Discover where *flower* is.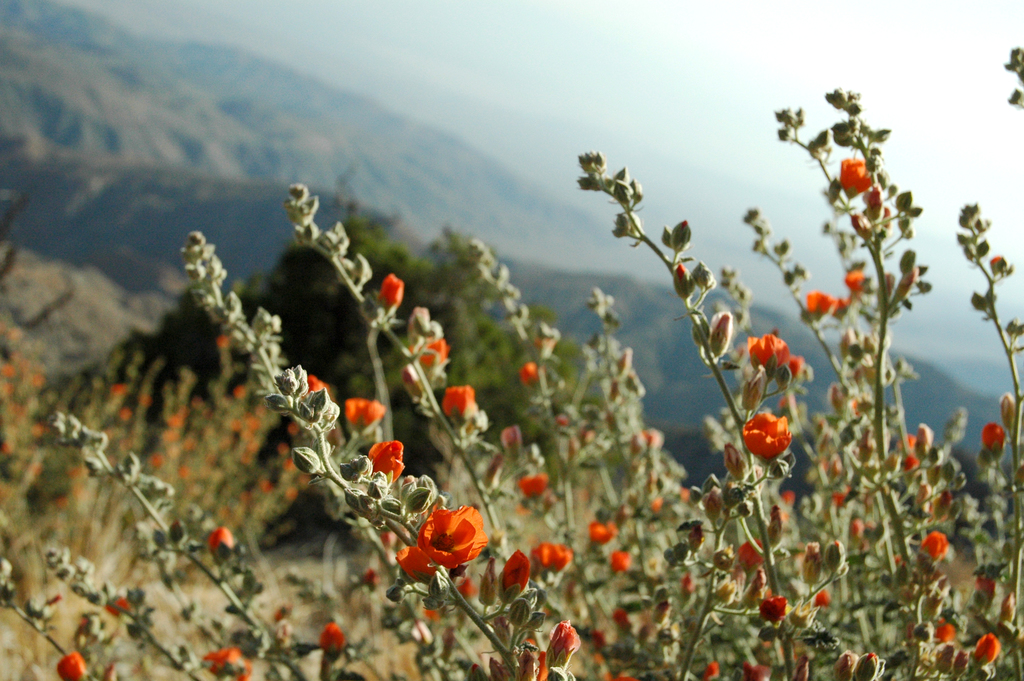
Discovered at rect(733, 526, 767, 578).
